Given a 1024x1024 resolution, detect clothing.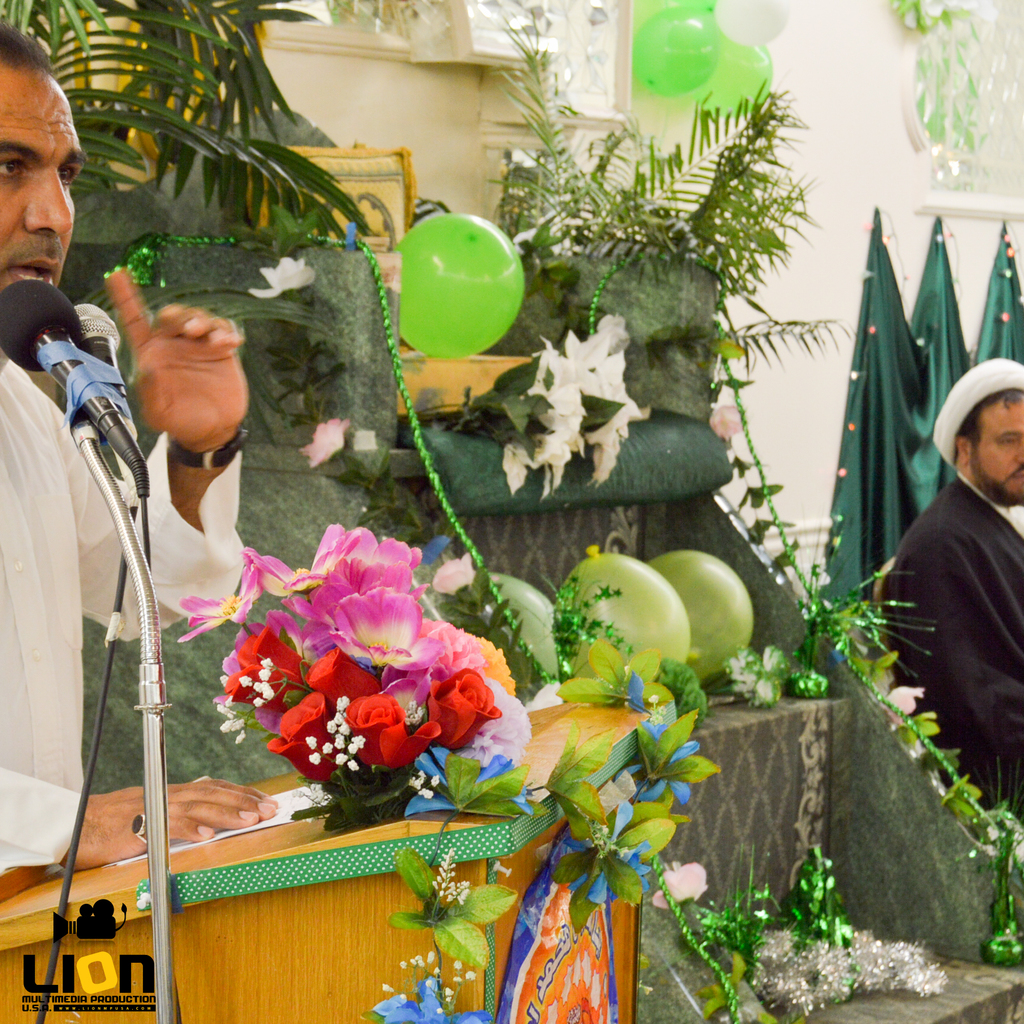
pyautogui.locateOnScreen(0, 353, 245, 890).
